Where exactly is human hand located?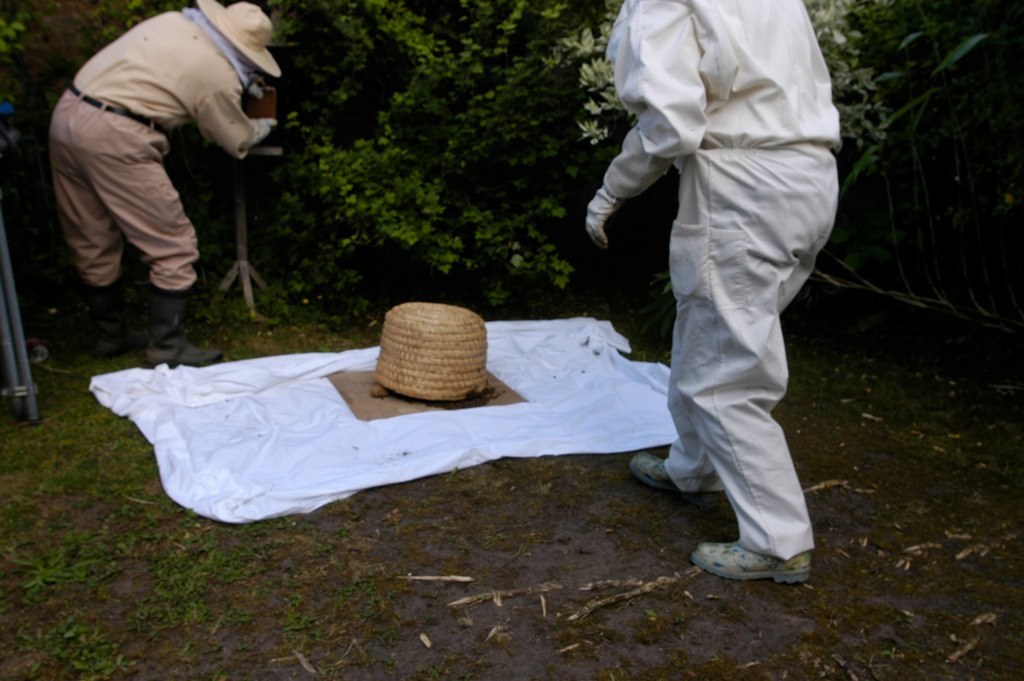
Its bounding box is (247, 115, 273, 143).
